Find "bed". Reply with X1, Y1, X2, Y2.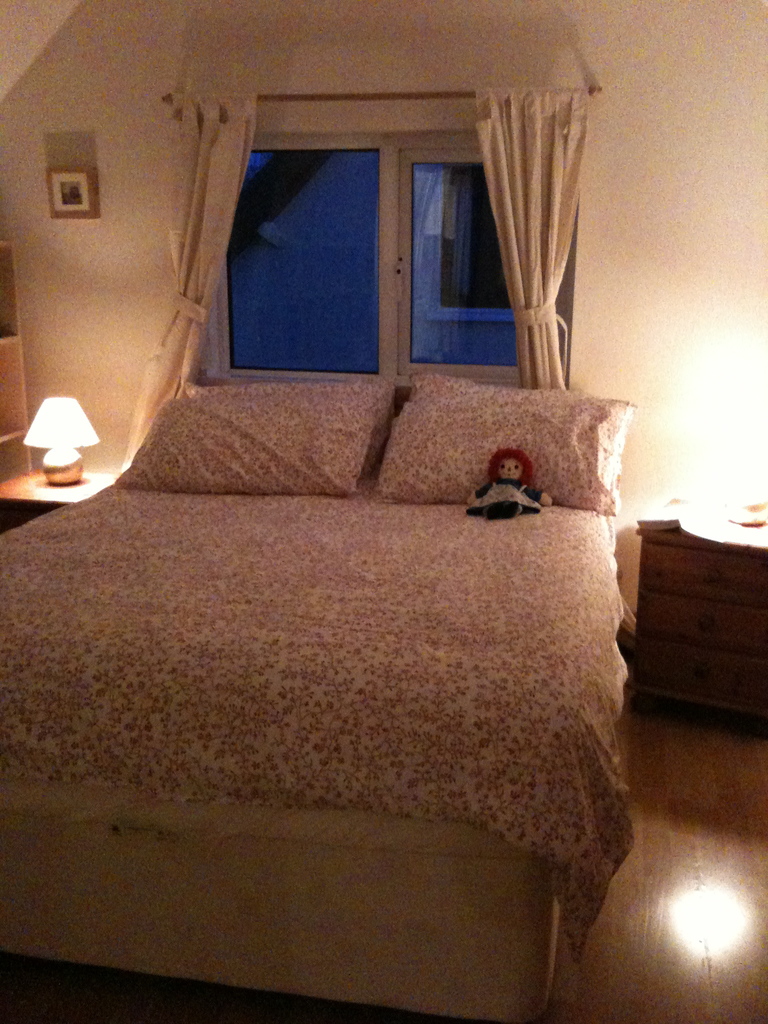
40, 276, 662, 977.
